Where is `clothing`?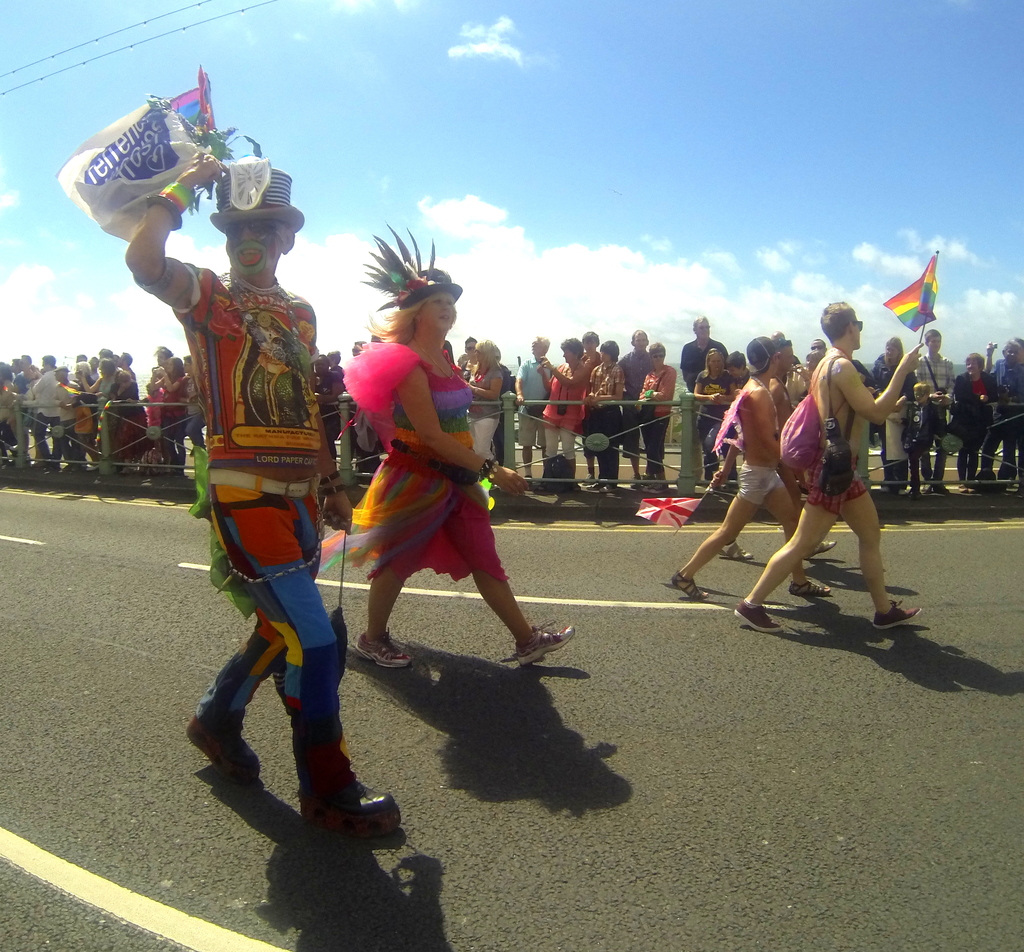
107, 377, 156, 462.
